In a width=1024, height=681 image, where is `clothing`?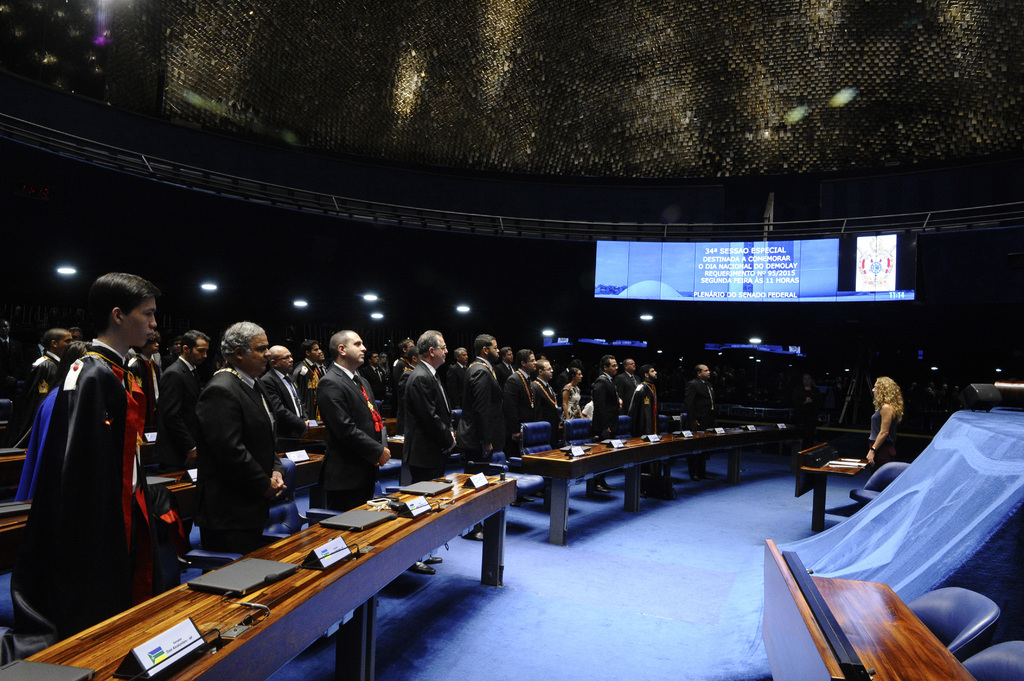
x1=160, y1=352, x2=199, y2=466.
